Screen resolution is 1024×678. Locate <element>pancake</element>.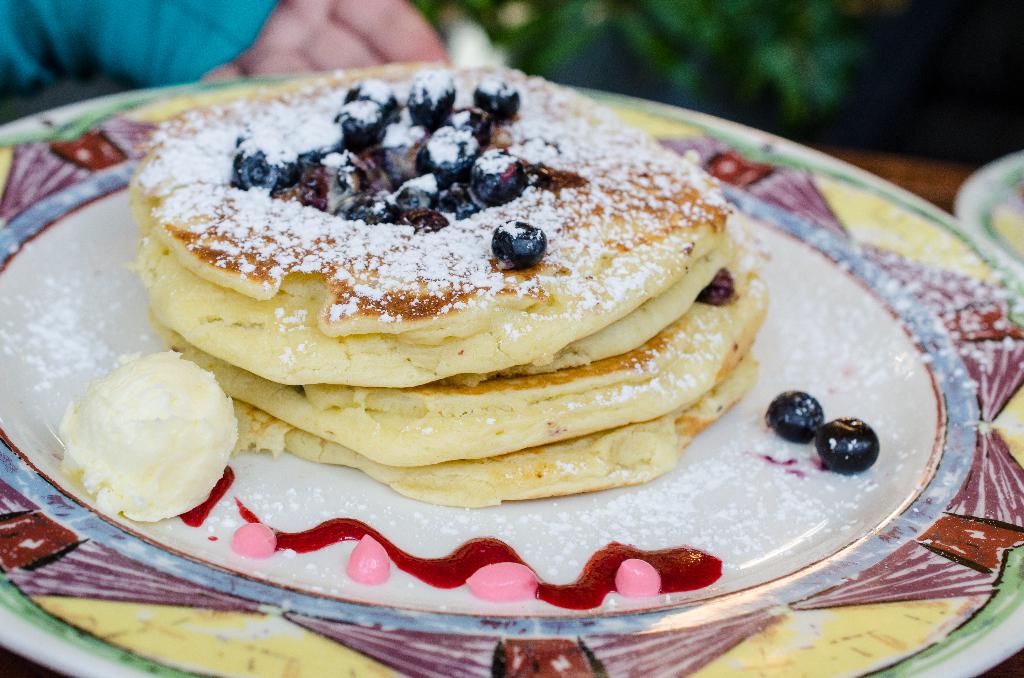
(left=129, top=222, right=729, bottom=396).
